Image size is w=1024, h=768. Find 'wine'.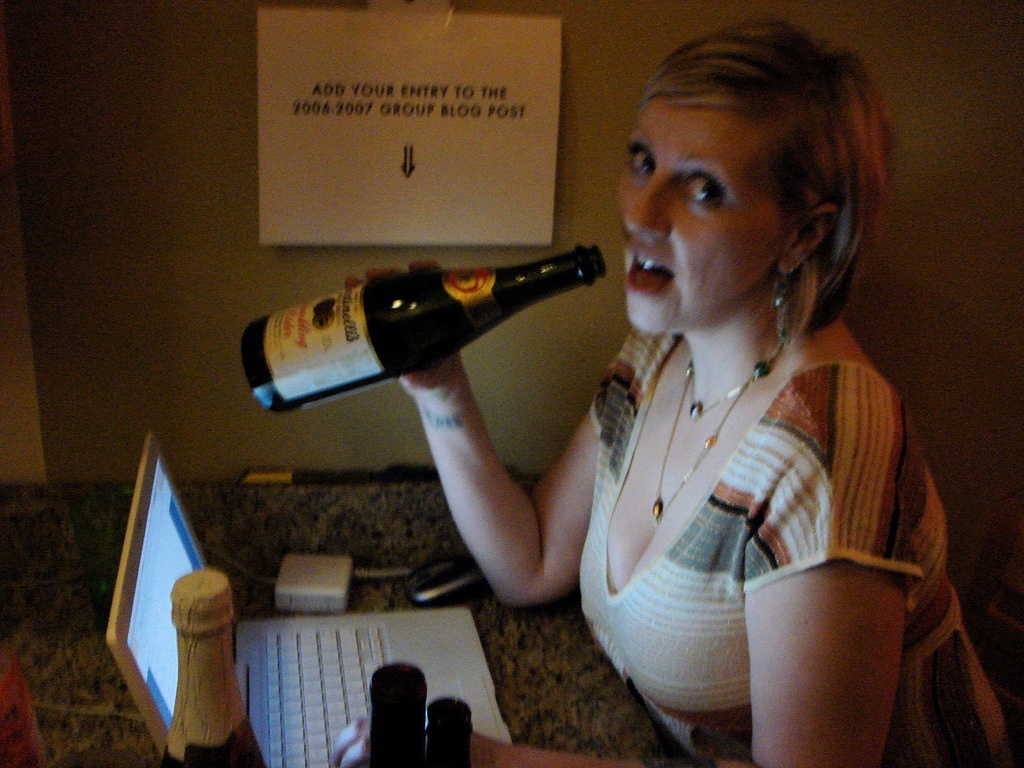
<region>159, 567, 268, 767</region>.
